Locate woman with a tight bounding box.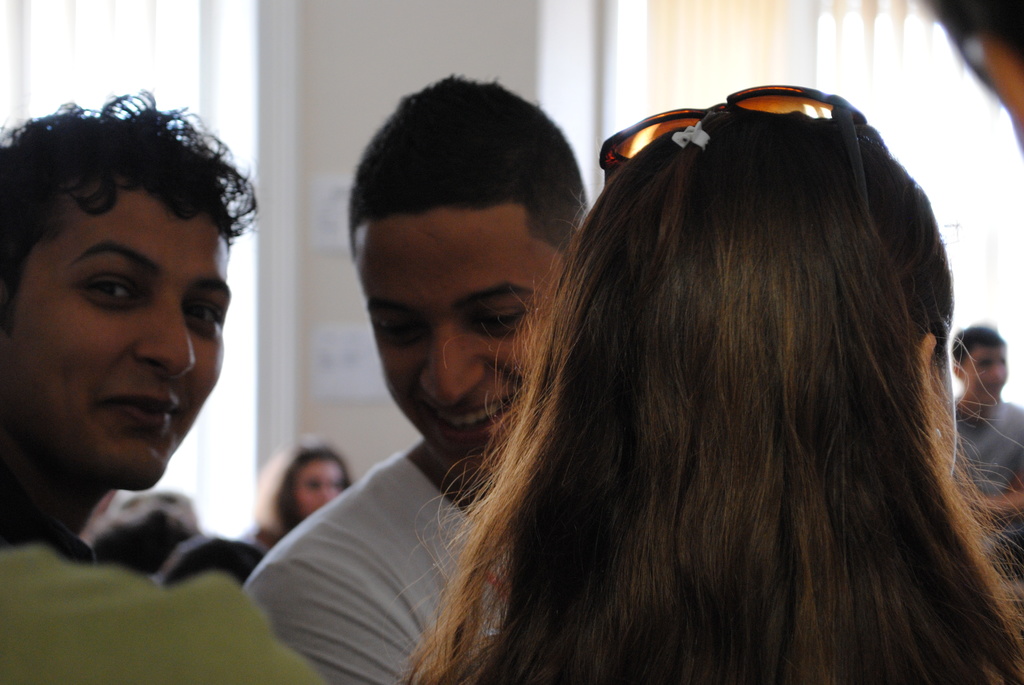
Rect(266, 87, 1012, 675).
